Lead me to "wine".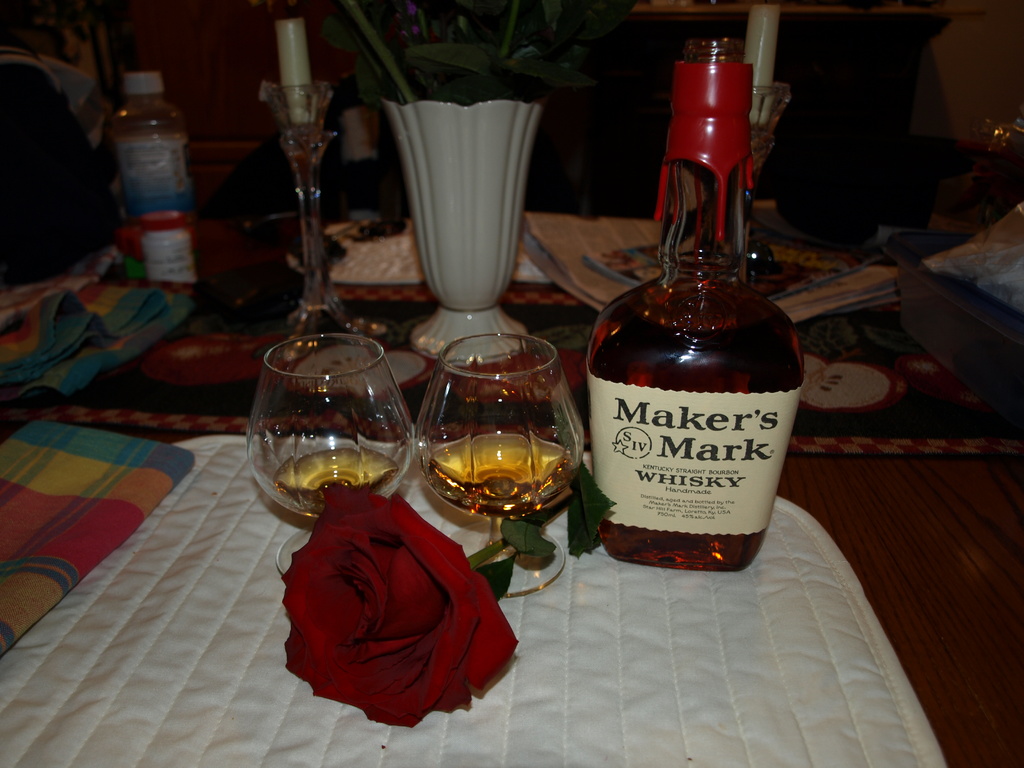
Lead to crop(419, 428, 571, 524).
